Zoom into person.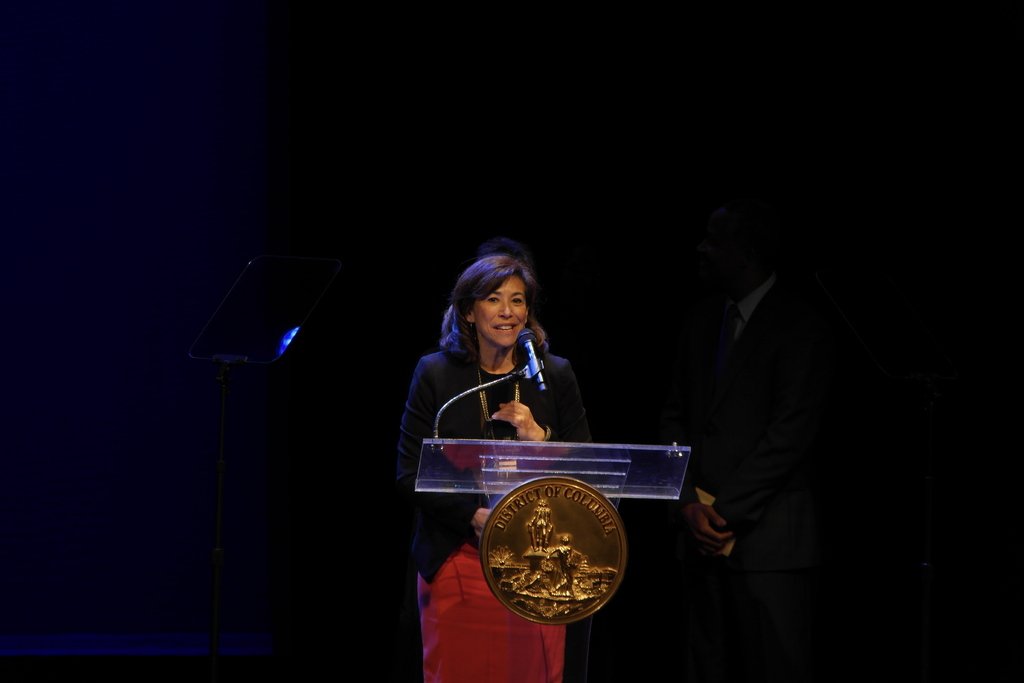
Zoom target: rect(667, 205, 837, 682).
